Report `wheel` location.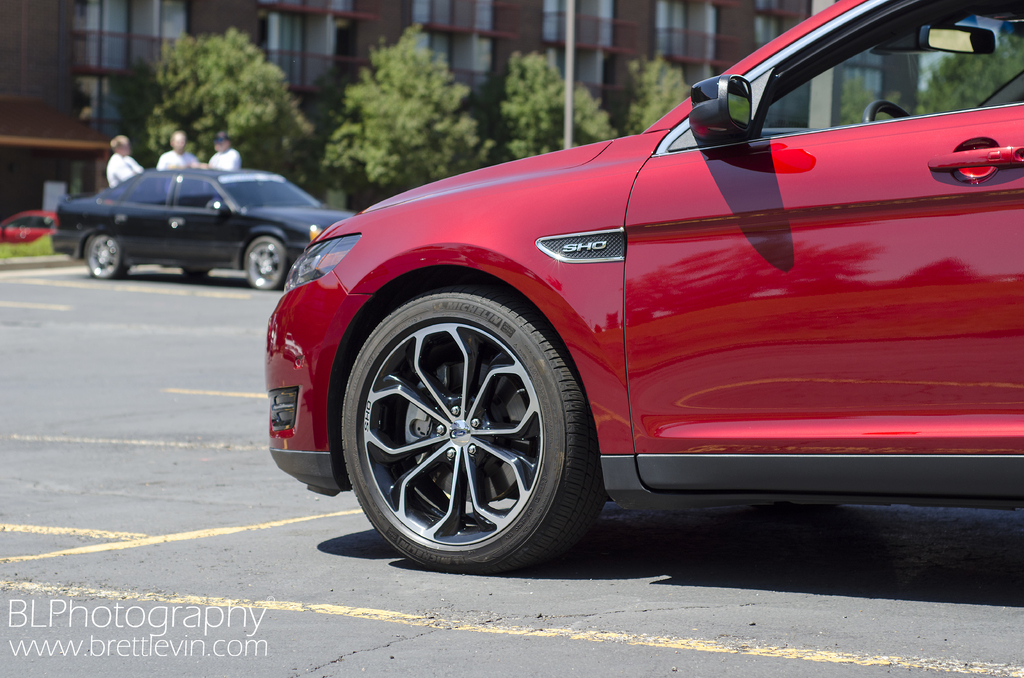
Report: region(182, 266, 211, 279).
